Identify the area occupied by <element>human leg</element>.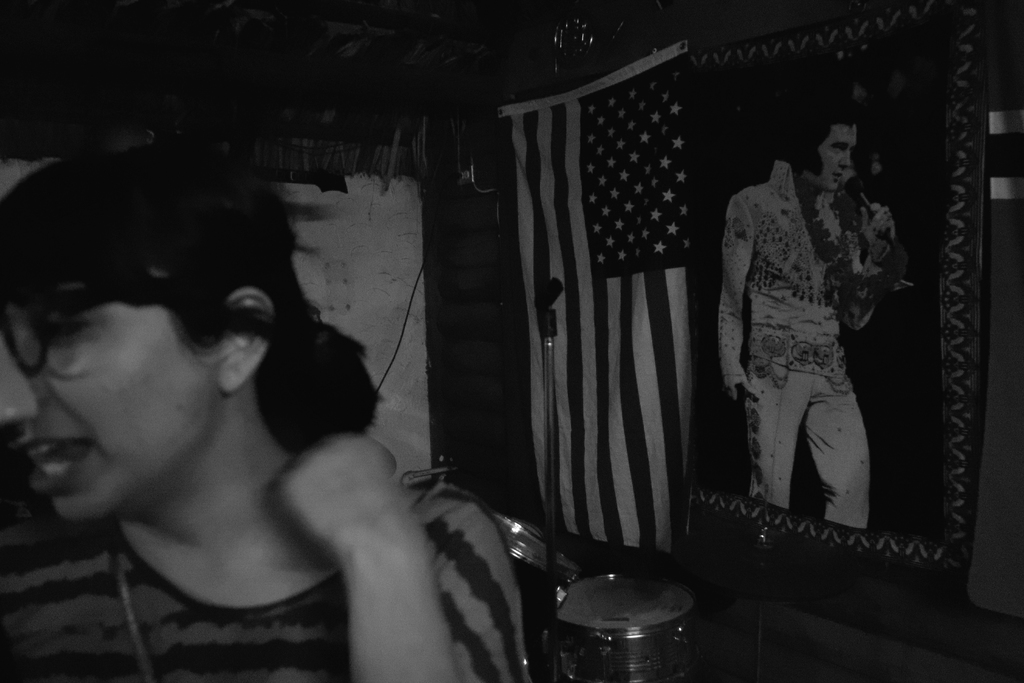
Area: left=806, top=332, right=872, bottom=530.
